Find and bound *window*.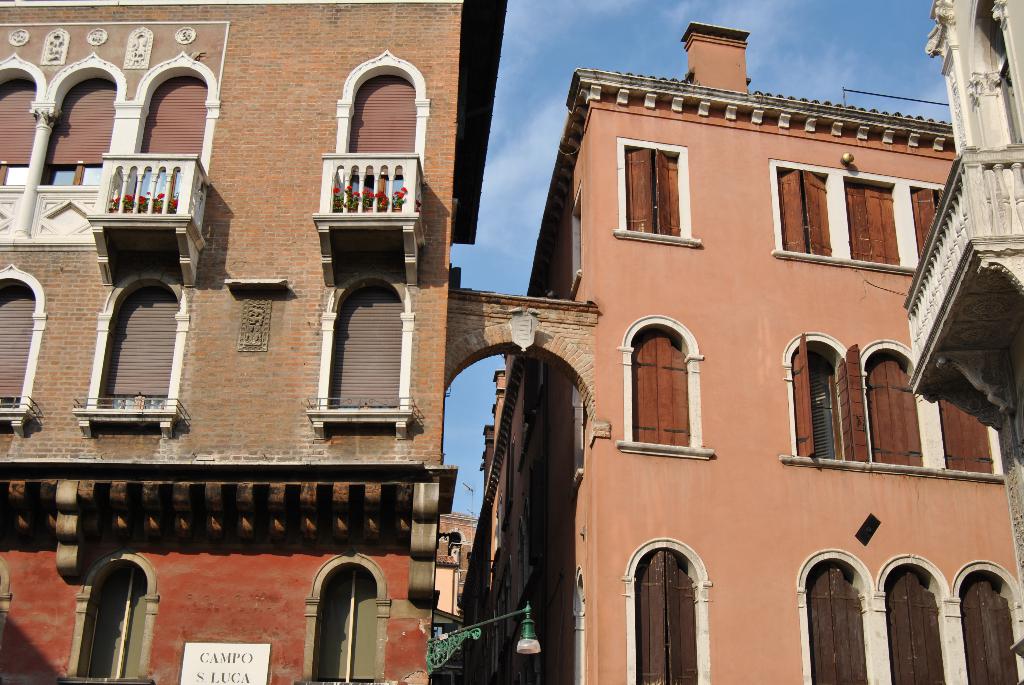
Bound: 630, 307, 709, 468.
